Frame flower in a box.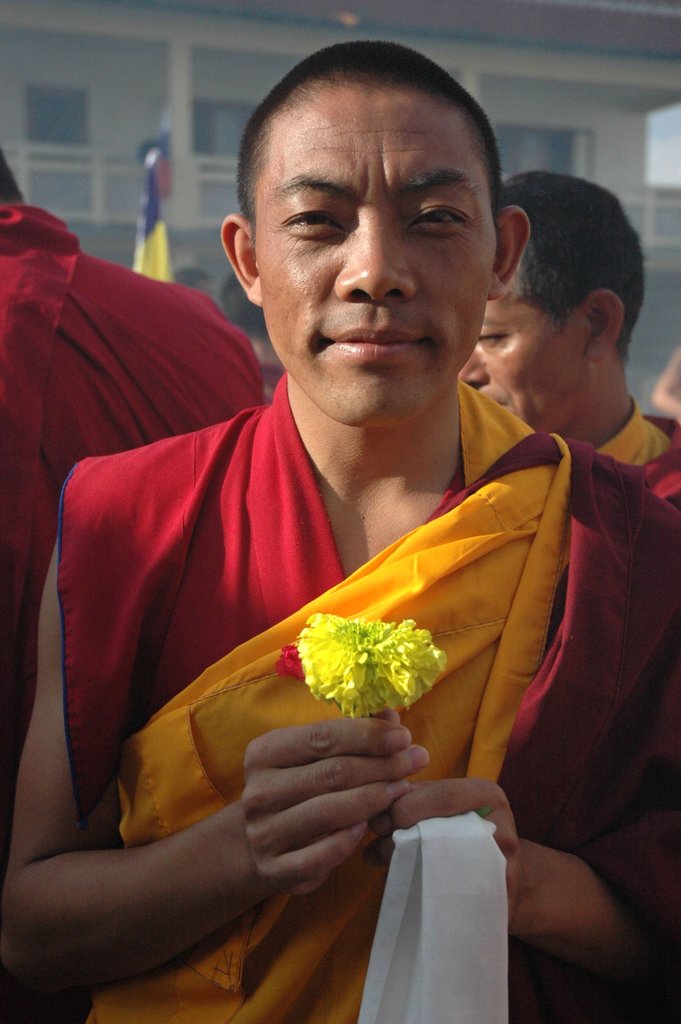
[283, 618, 458, 725].
